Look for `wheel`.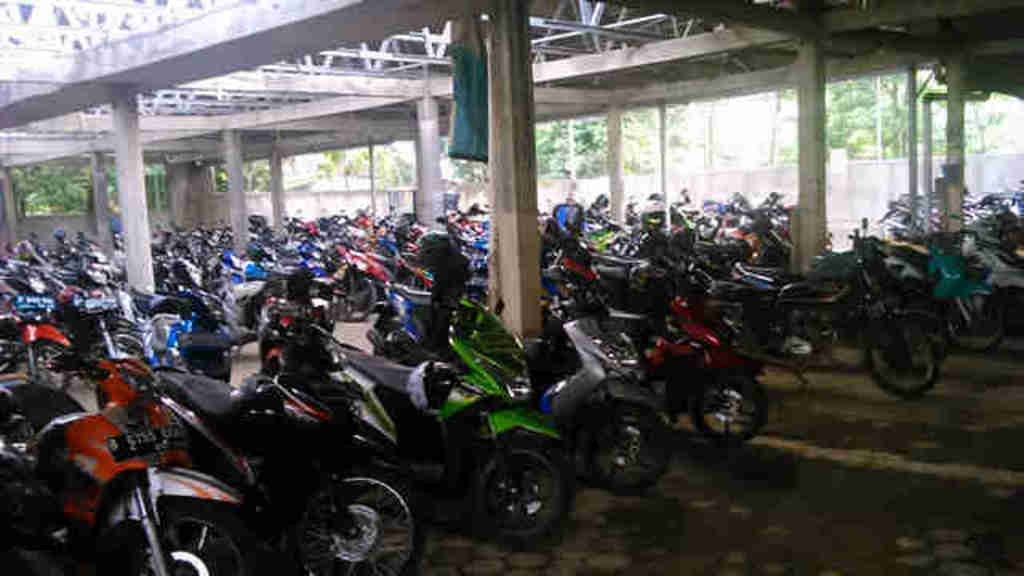
Found: select_region(568, 397, 686, 496).
